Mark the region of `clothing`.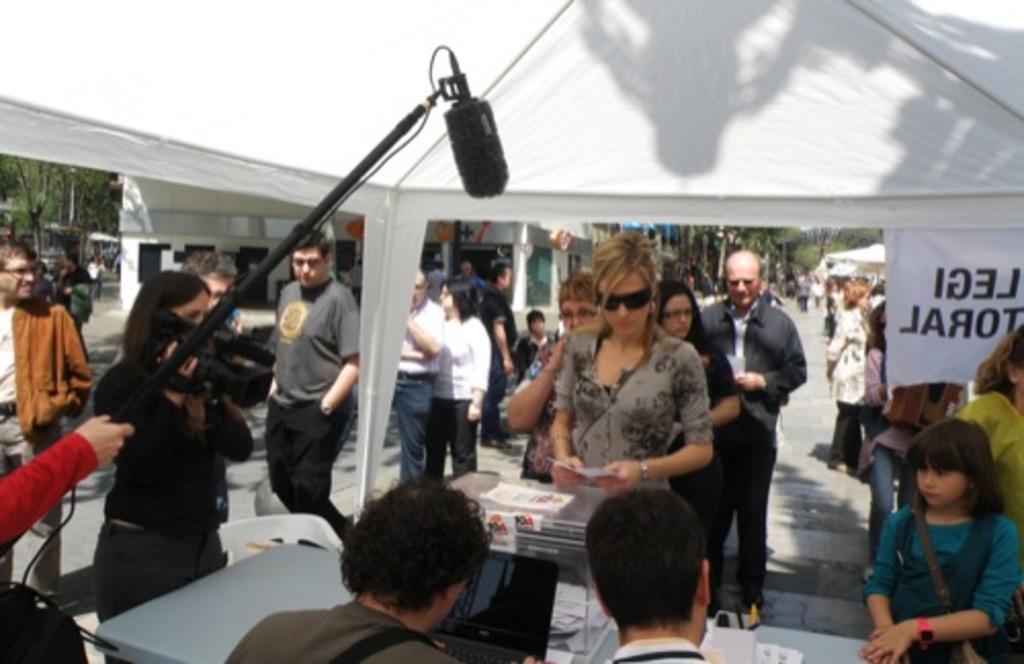
Region: [434,320,502,480].
